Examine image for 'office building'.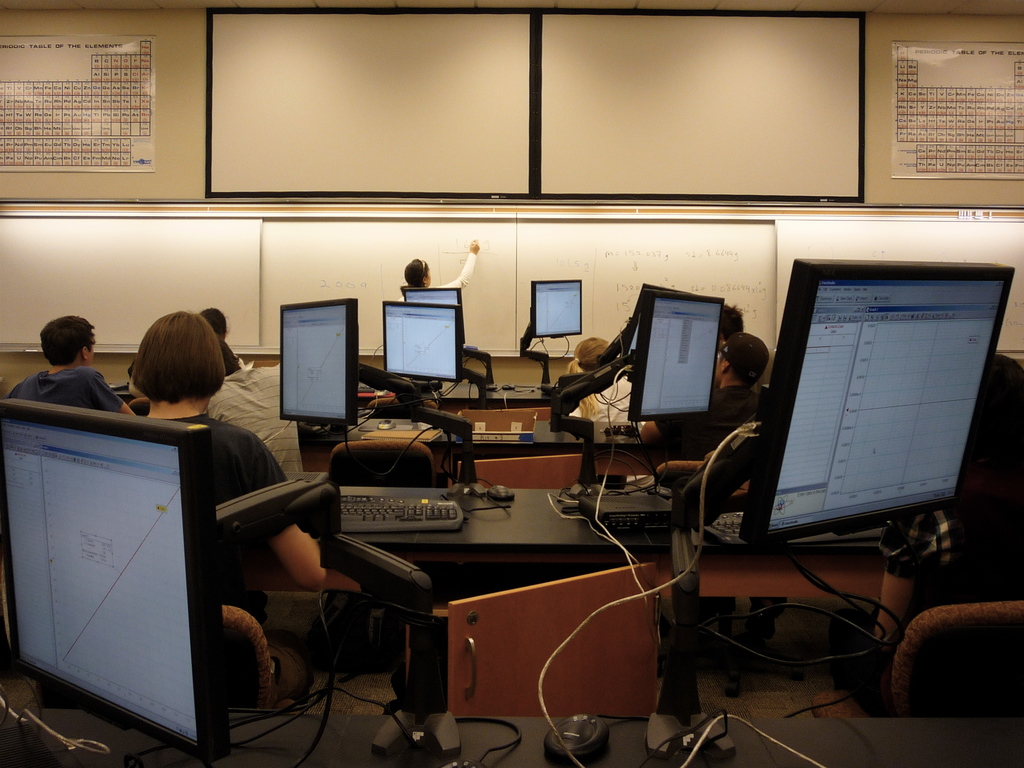
Examination result: 28 0 1022 767.
